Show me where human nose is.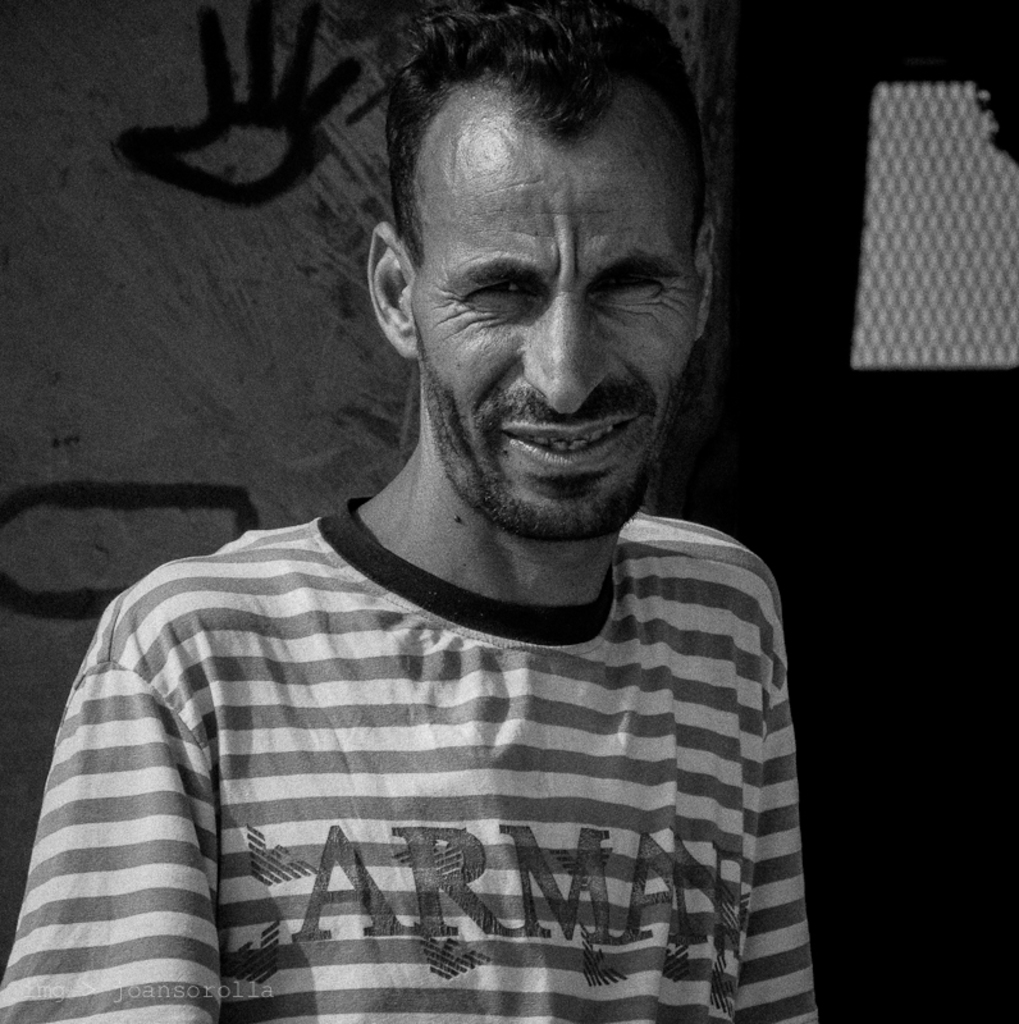
human nose is at rect(517, 293, 611, 415).
